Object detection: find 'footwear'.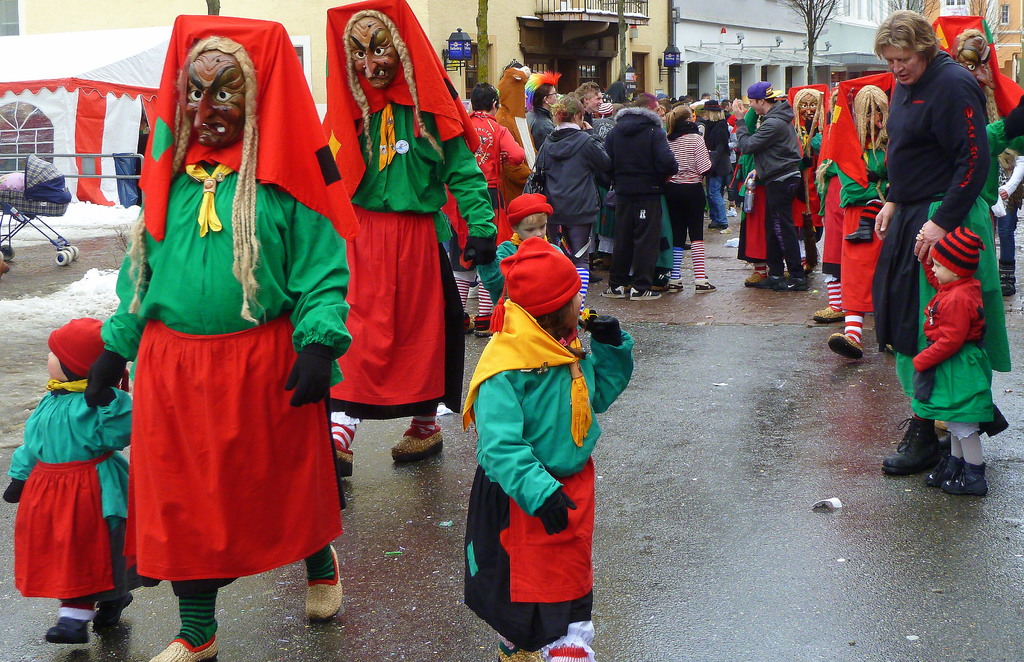
rect(627, 281, 667, 310).
